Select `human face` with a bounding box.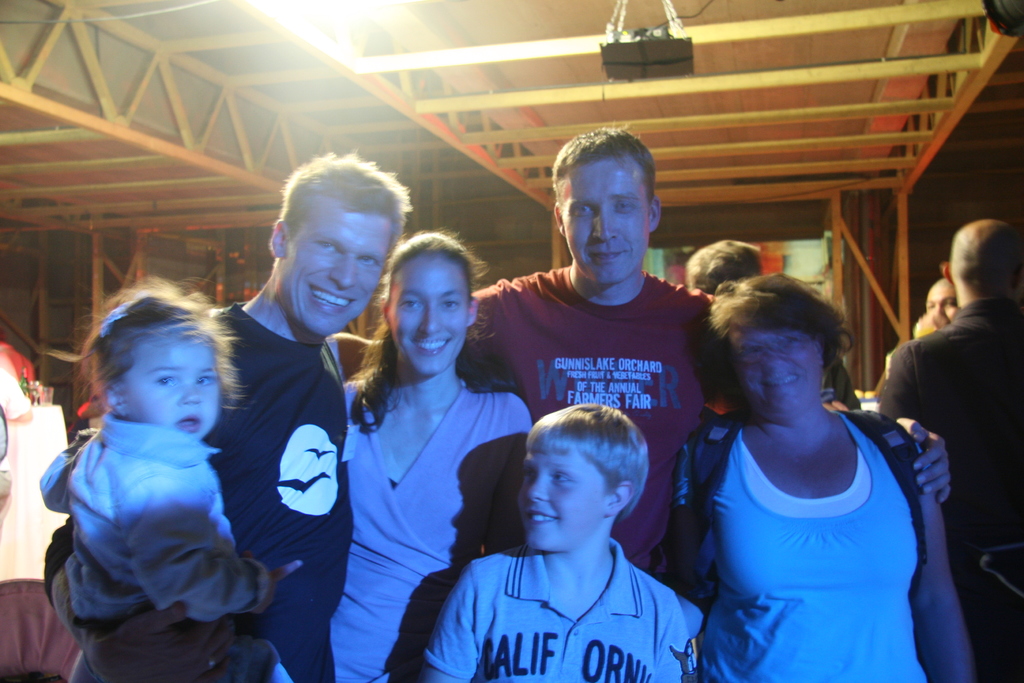
<bbox>389, 253, 465, 377</bbox>.
